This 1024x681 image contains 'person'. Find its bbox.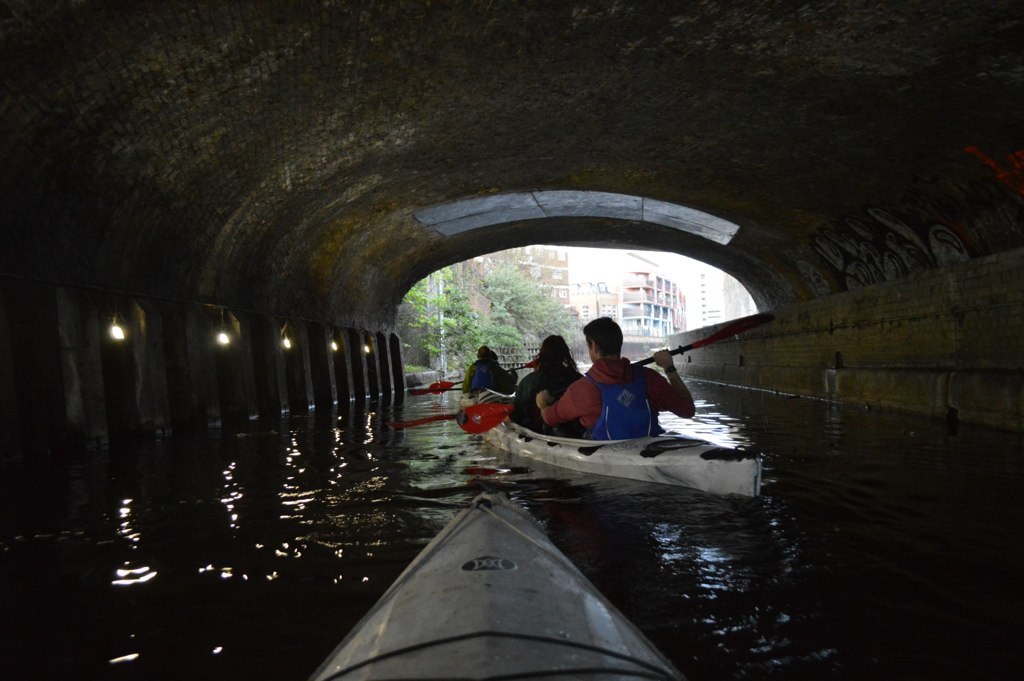
locate(508, 335, 590, 440).
